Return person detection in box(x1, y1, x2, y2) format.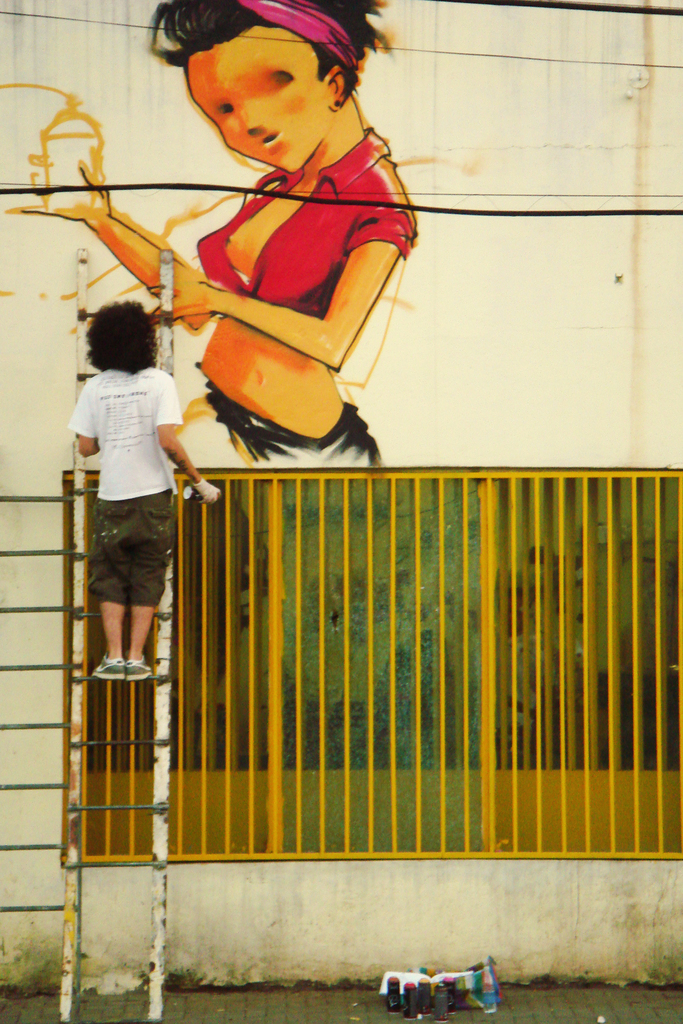
box(67, 296, 229, 686).
